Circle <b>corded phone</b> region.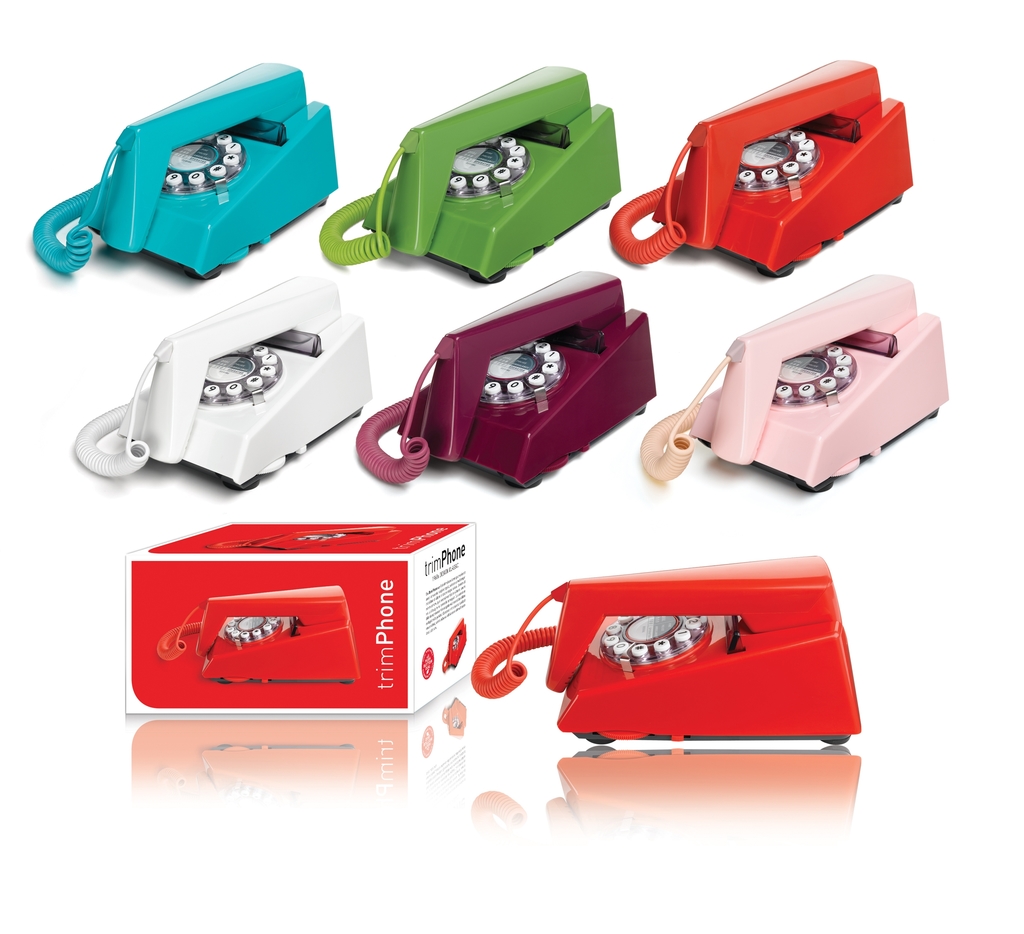
Region: x1=208 y1=524 x2=399 y2=553.
